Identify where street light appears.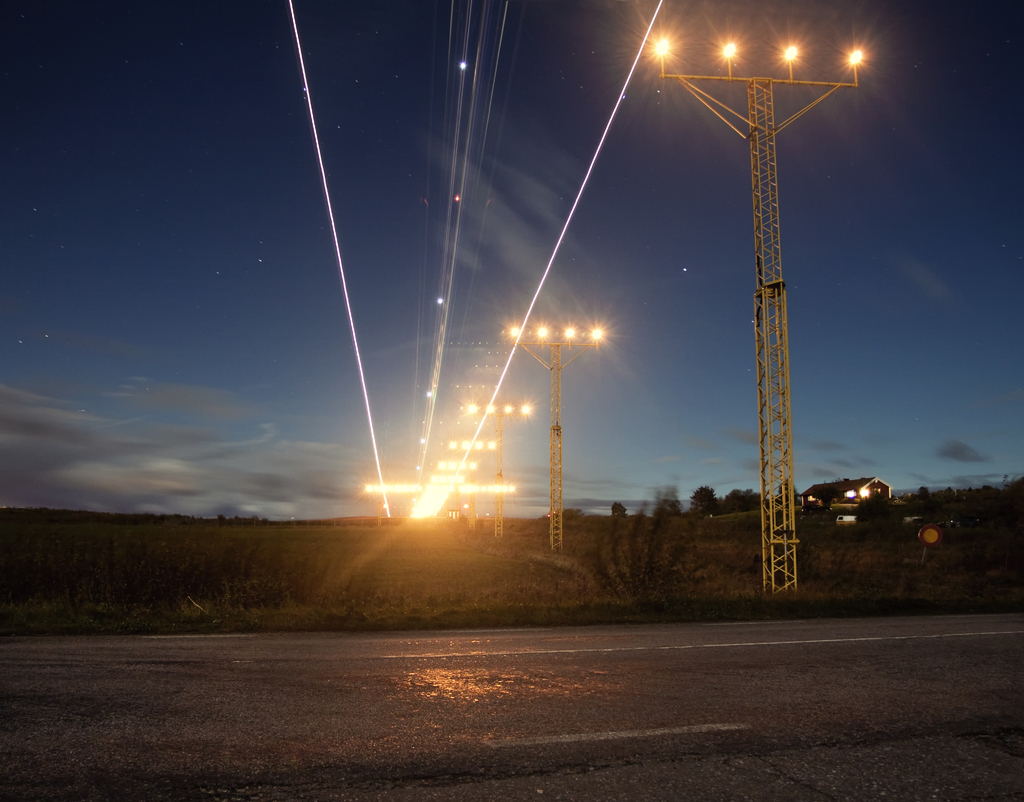
Appears at [x1=462, y1=396, x2=534, y2=536].
